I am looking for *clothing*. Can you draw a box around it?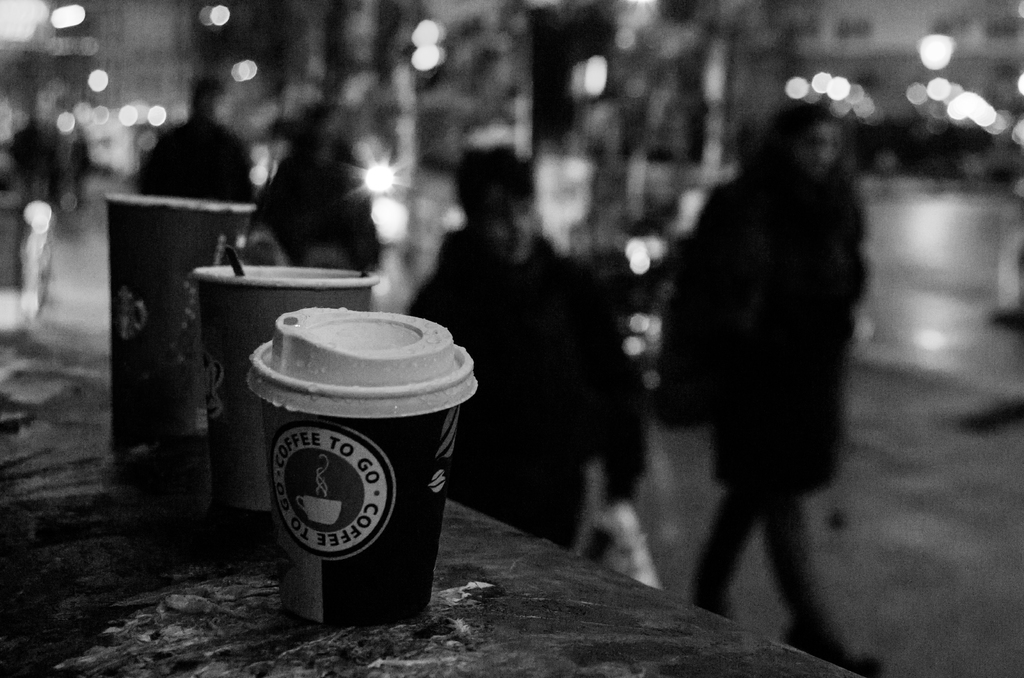
Sure, the bounding box is {"left": 134, "top": 120, "right": 257, "bottom": 209}.
